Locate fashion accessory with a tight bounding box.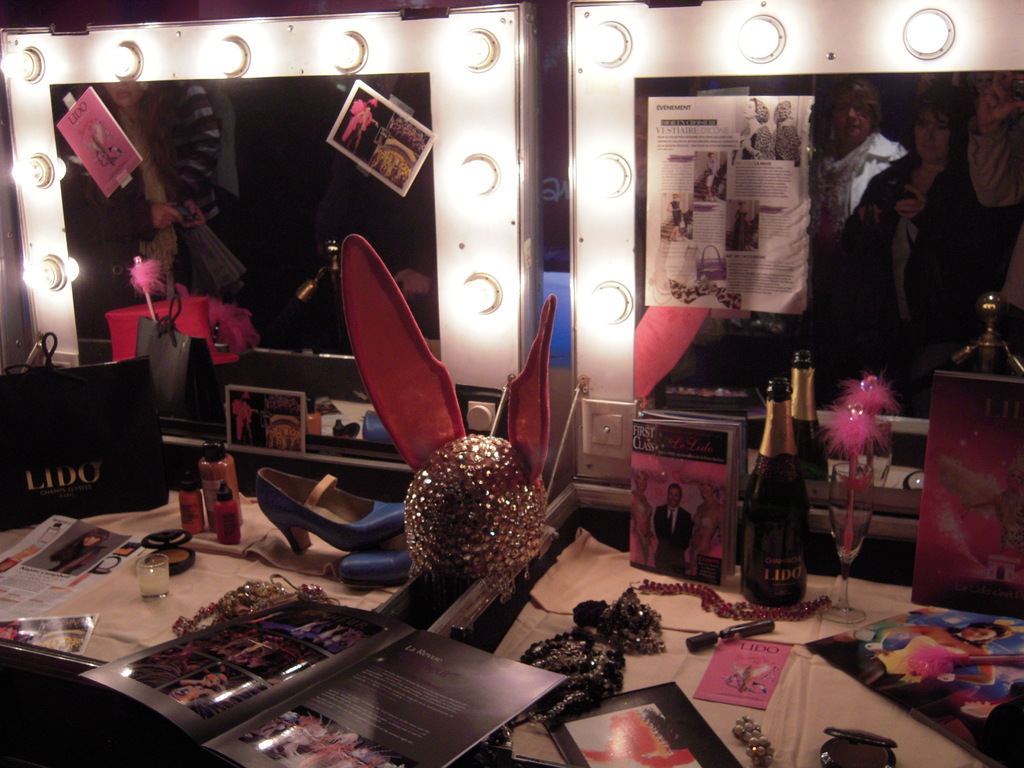
BBox(669, 276, 742, 314).
